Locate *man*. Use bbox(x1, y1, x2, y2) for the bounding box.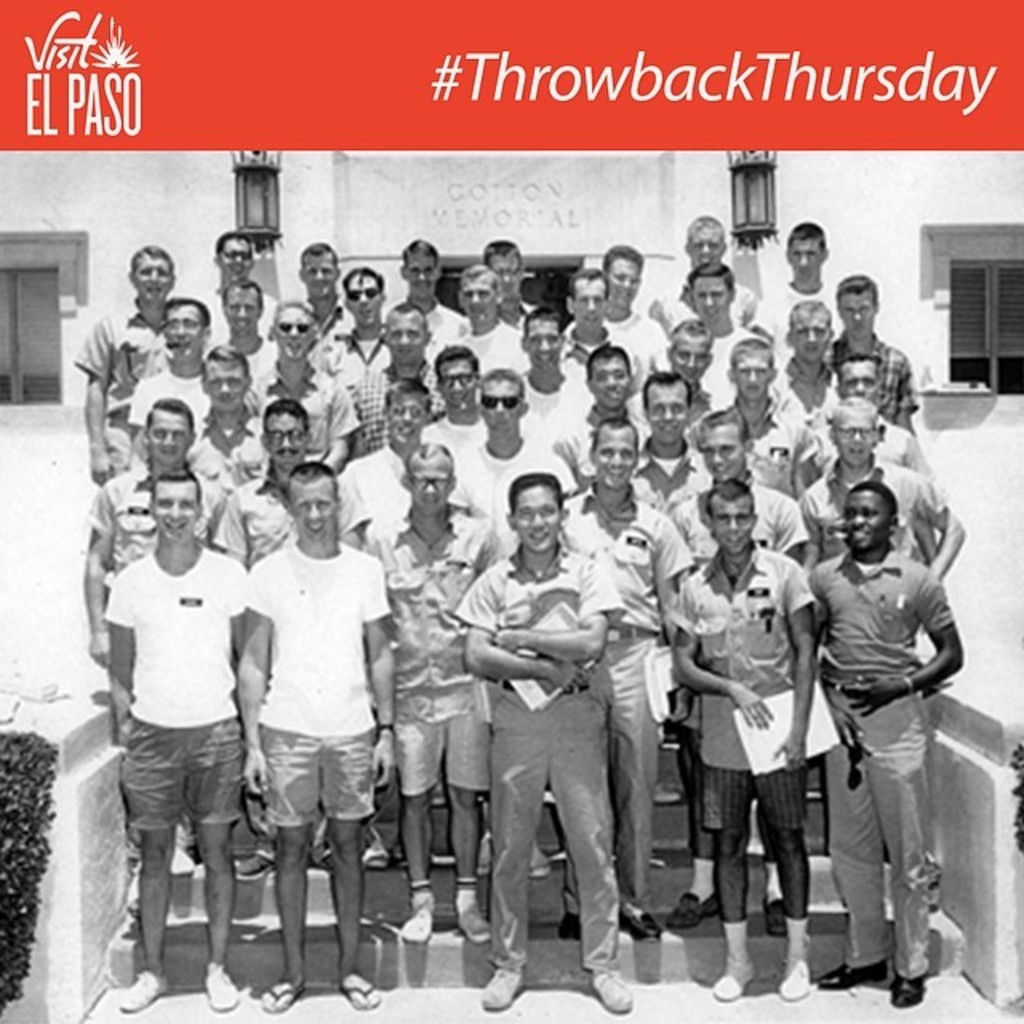
bbox(560, 414, 696, 947).
